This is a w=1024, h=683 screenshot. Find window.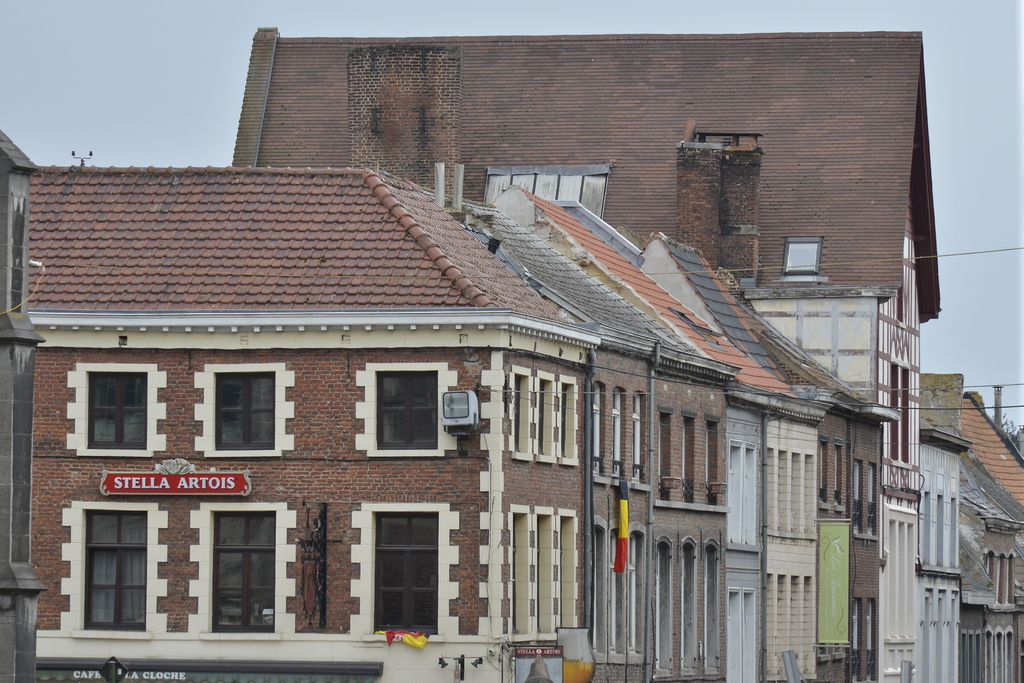
Bounding box: [493, 503, 532, 641].
